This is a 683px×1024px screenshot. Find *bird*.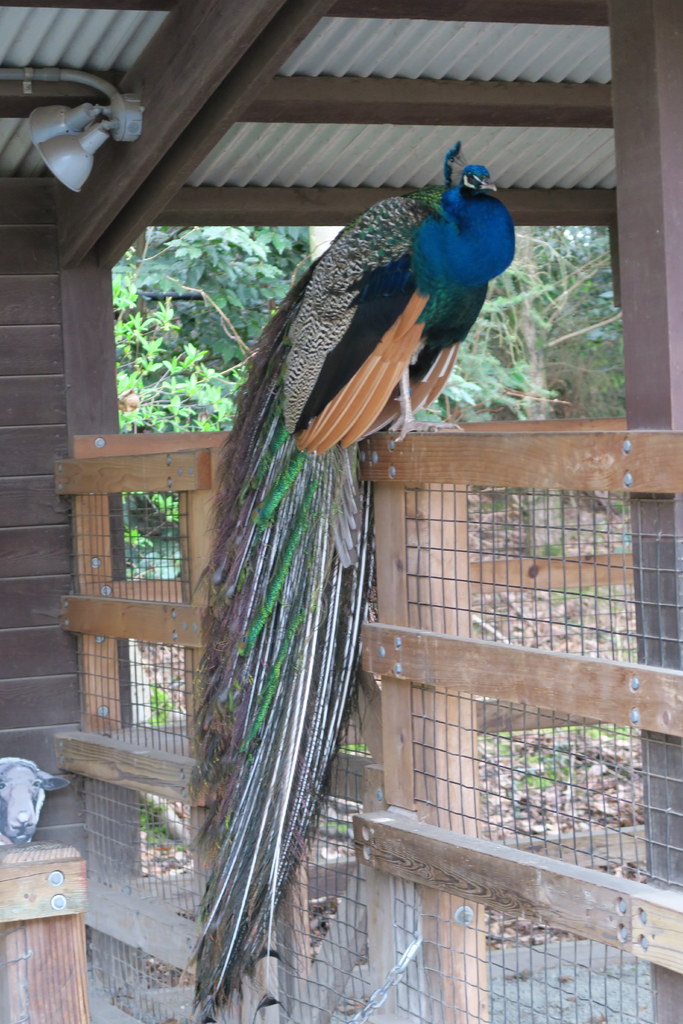
Bounding box: 181:132:508:1014.
